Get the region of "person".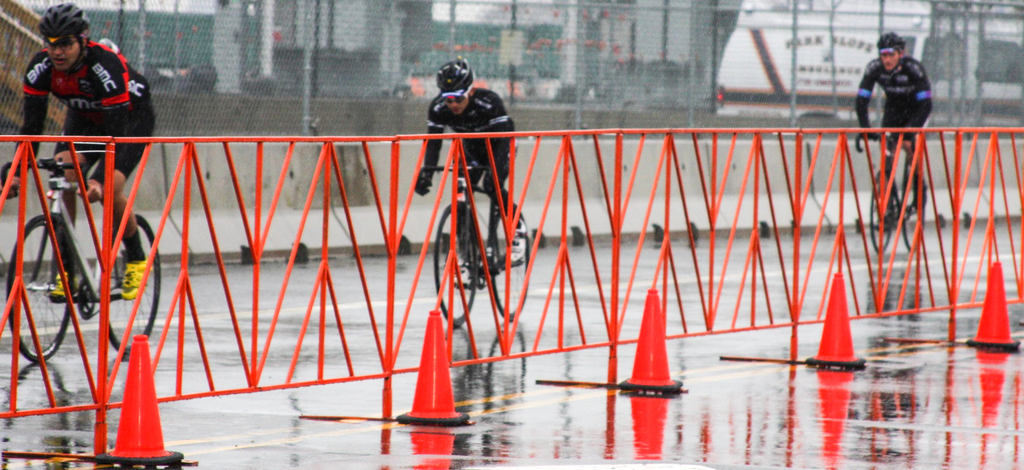
rect(412, 56, 519, 278).
